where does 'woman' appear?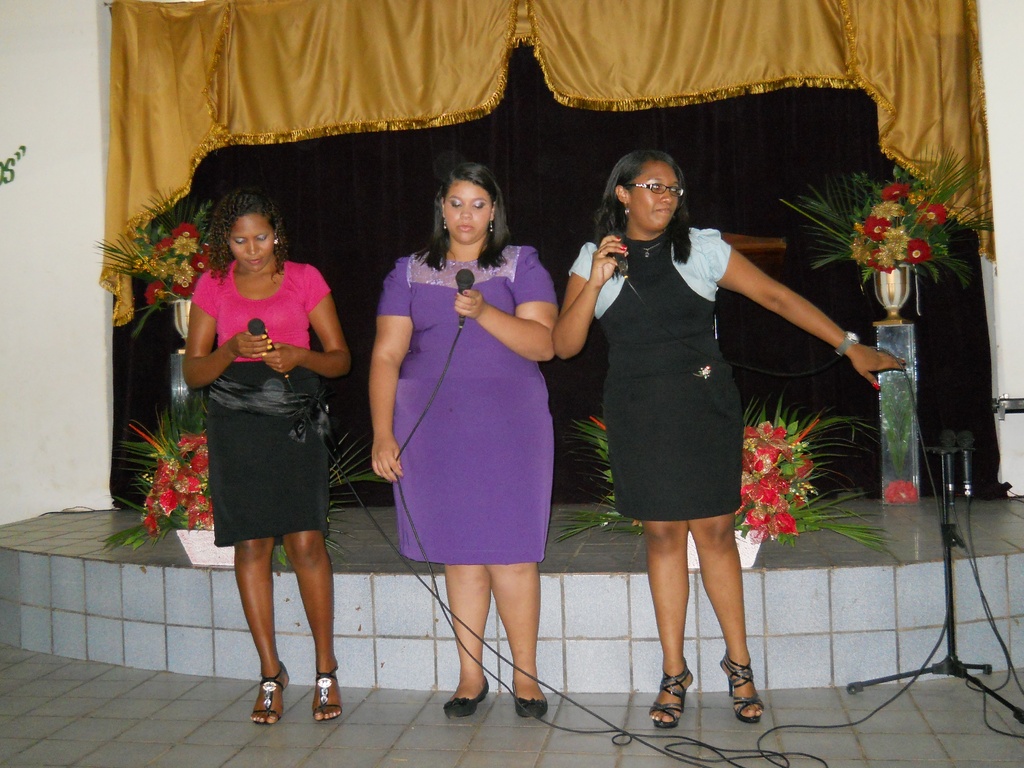
Appears at left=548, top=147, right=911, bottom=730.
